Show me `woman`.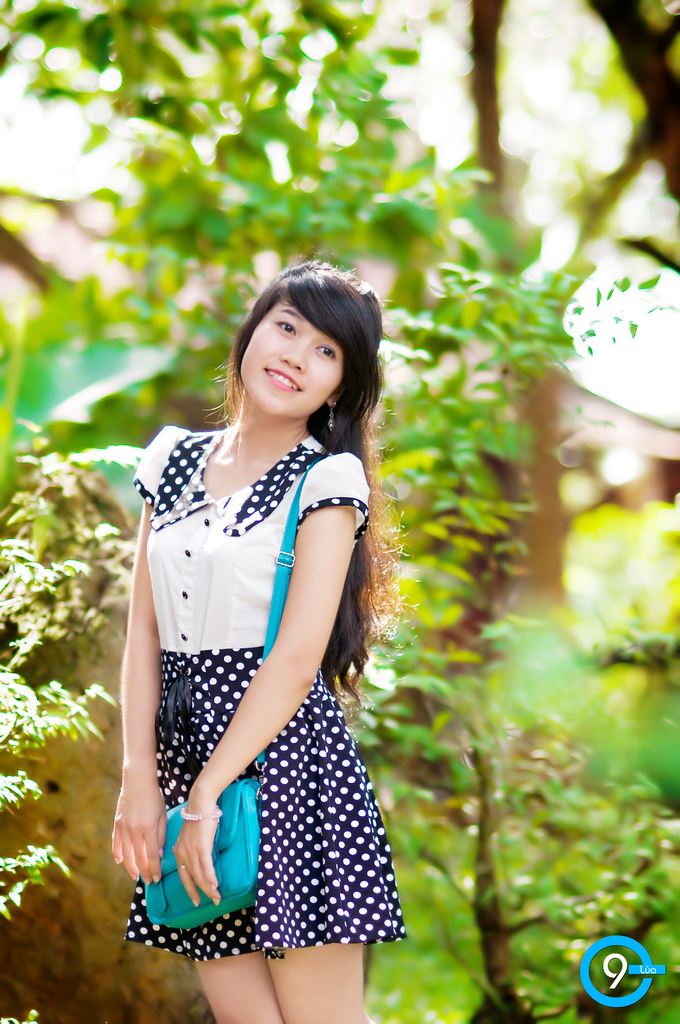
`woman` is here: BBox(102, 228, 409, 1023).
